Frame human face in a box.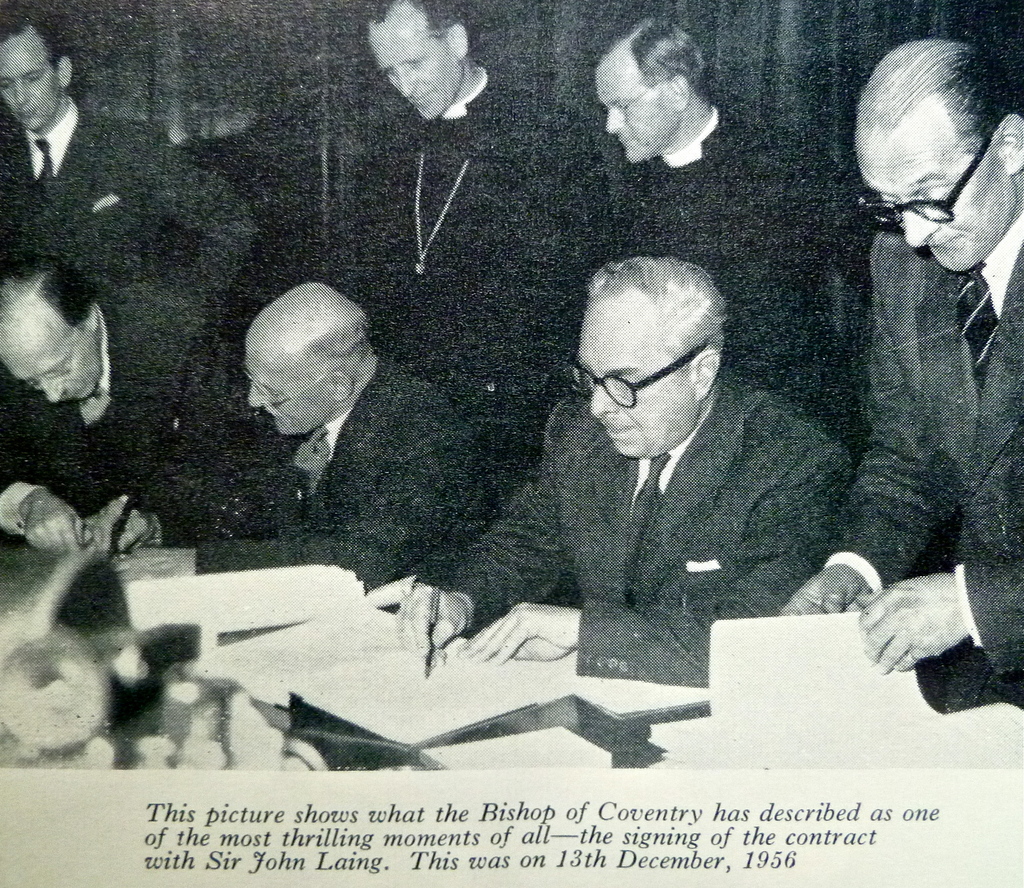
box(0, 329, 100, 398).
